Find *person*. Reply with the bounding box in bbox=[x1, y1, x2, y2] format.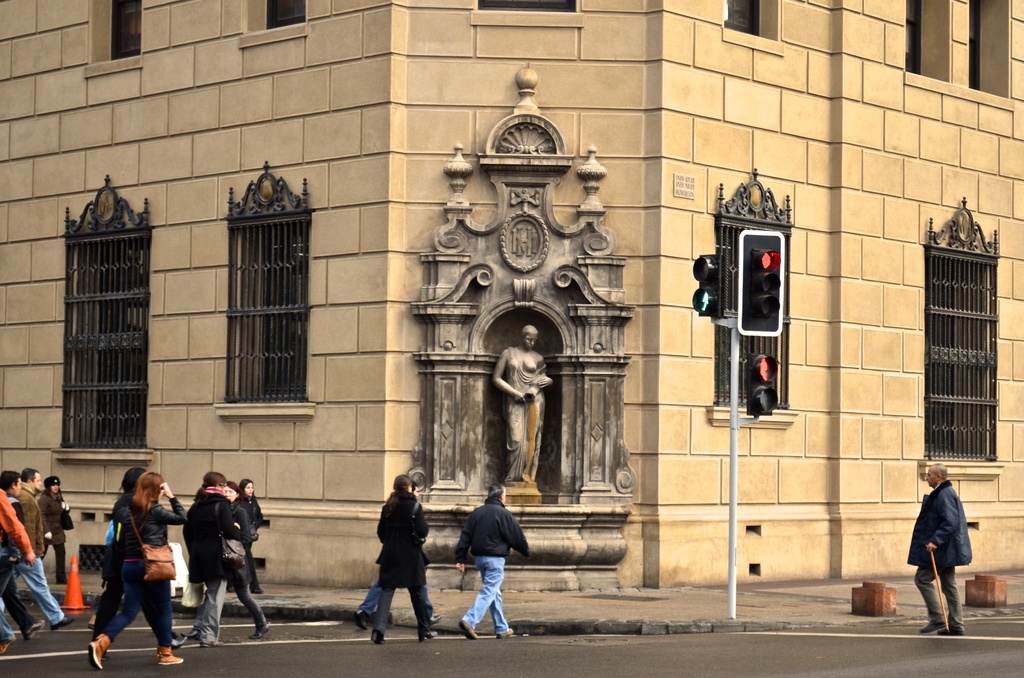
bbox=[215, 475, 268, 634].
